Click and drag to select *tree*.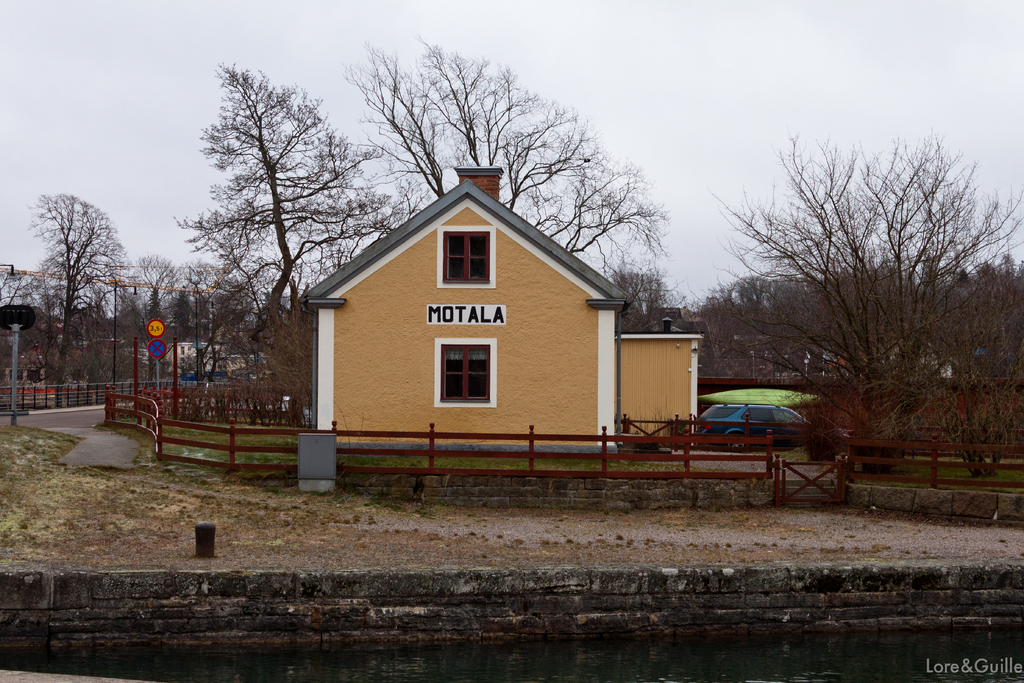
Selection: locate(319, 37, 662, 345).
